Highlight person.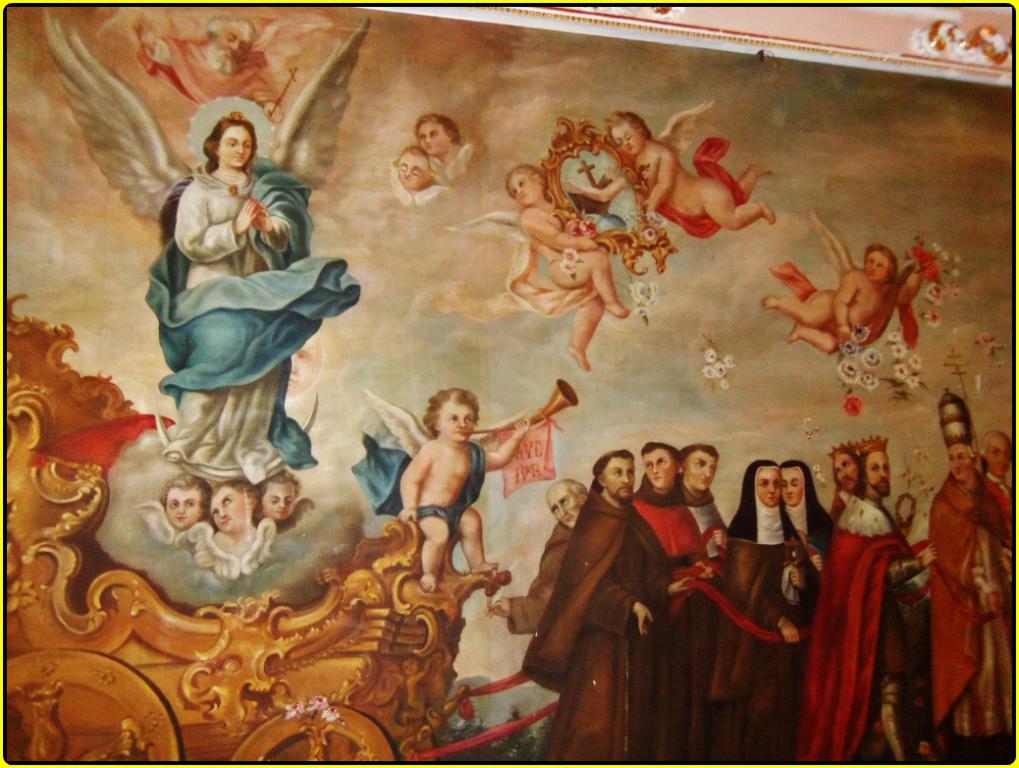
Highlighted region: {"left": 979, "top": 432, "right": 1018, "bottom": 550}.
